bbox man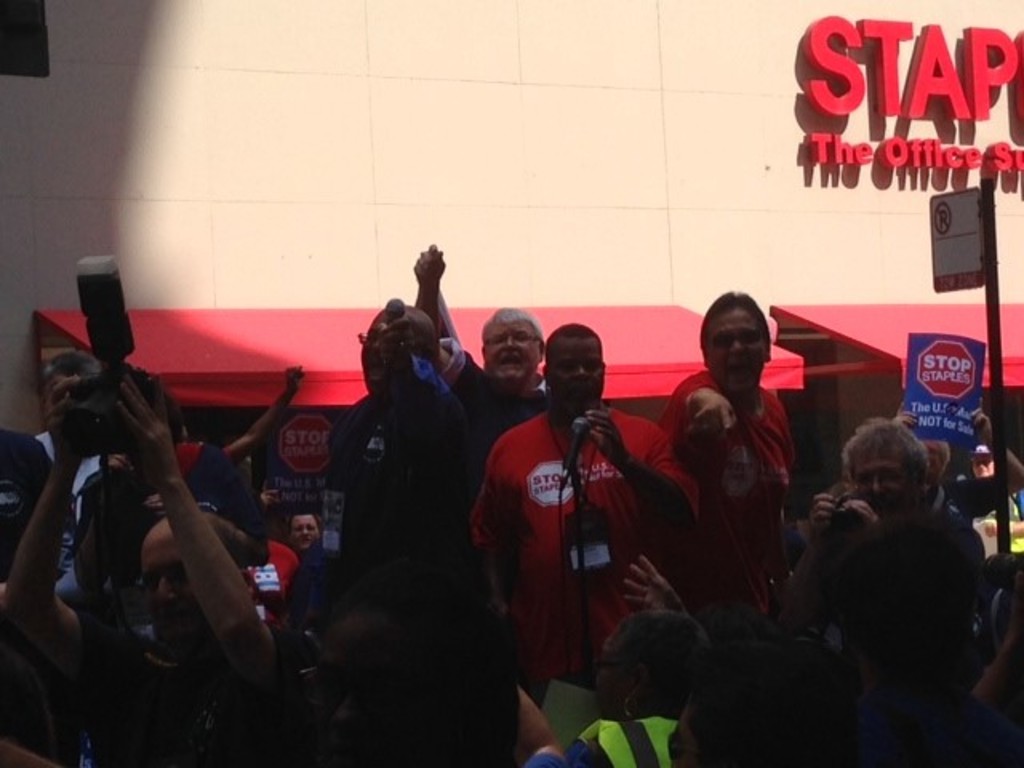
[808,411,994,653]
